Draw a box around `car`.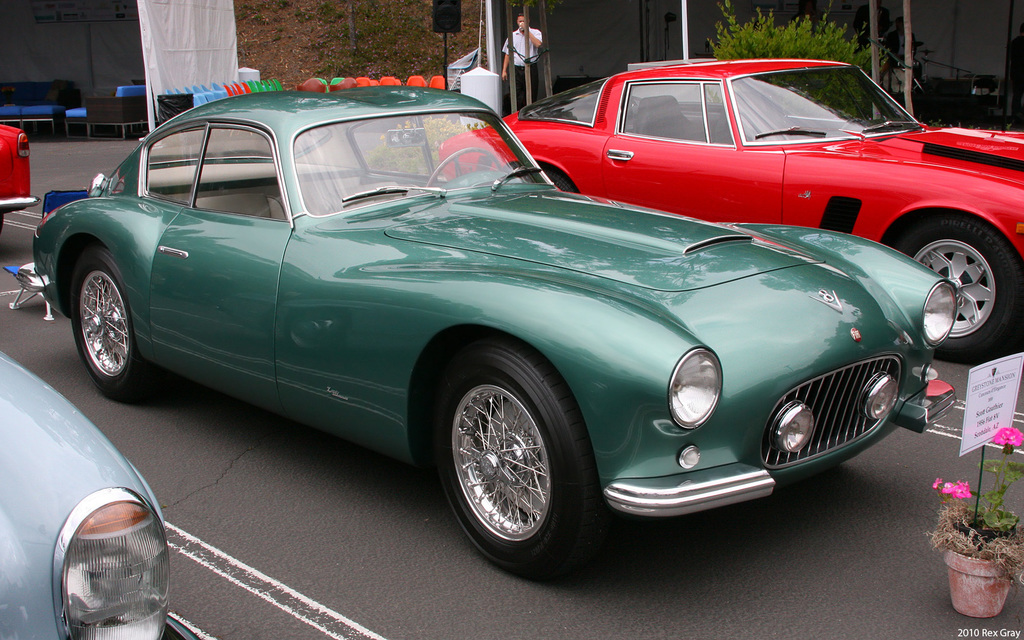
29:77:964:576.
